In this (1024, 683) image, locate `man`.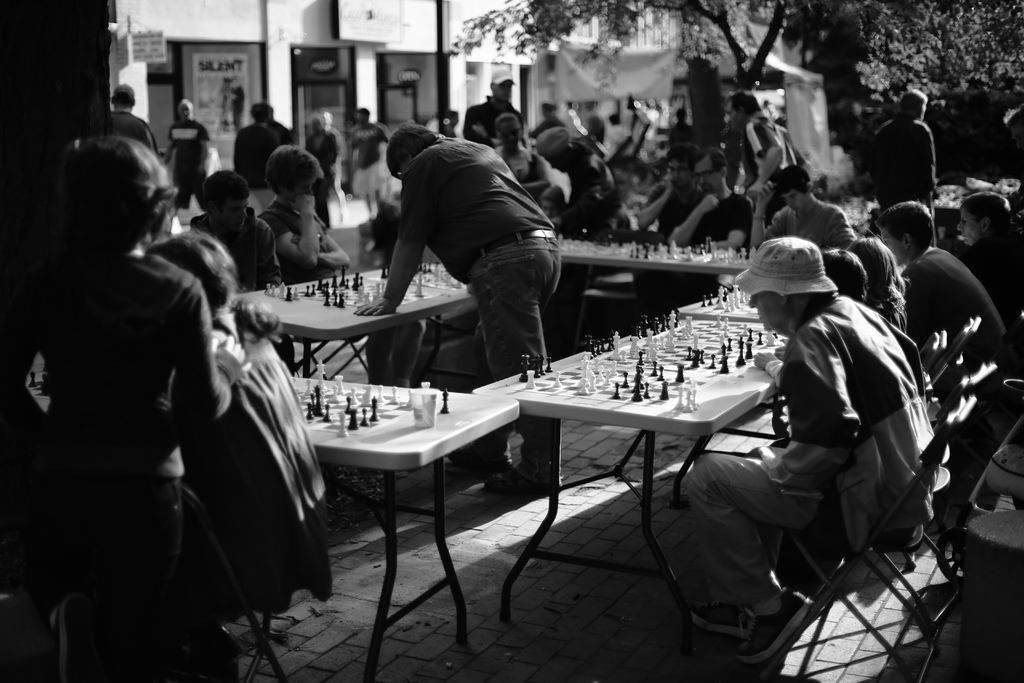
Bounding box: box(348, 108, 584, 383).
